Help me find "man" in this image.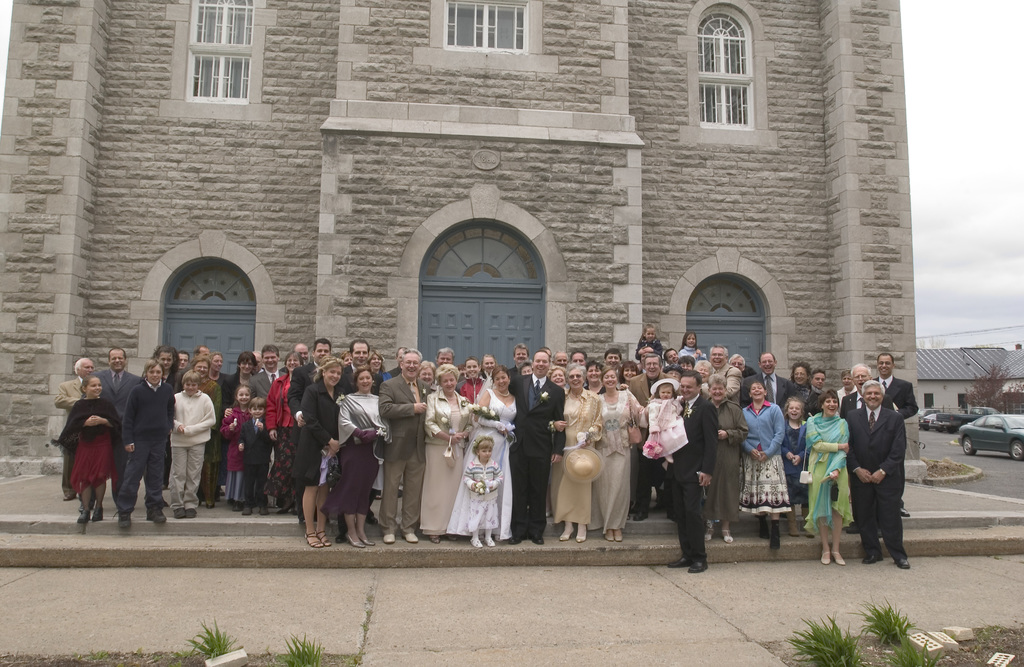
Found it: left=810, top=369, right=824, bottom=390.
